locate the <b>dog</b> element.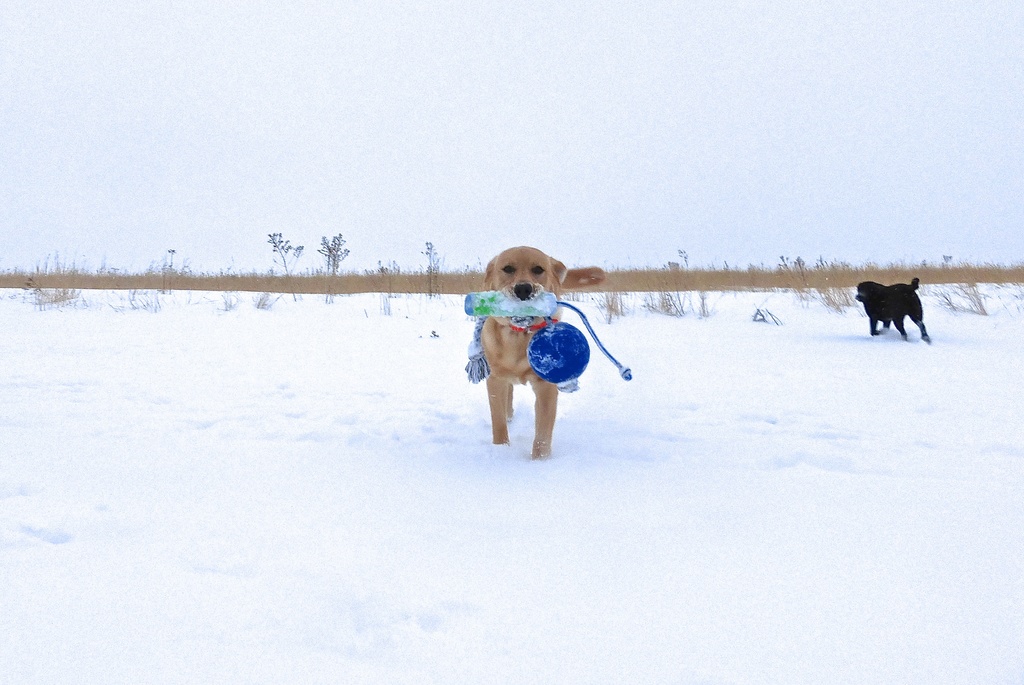
Element bbox: <region>483, 242, 605, 459</region>.
